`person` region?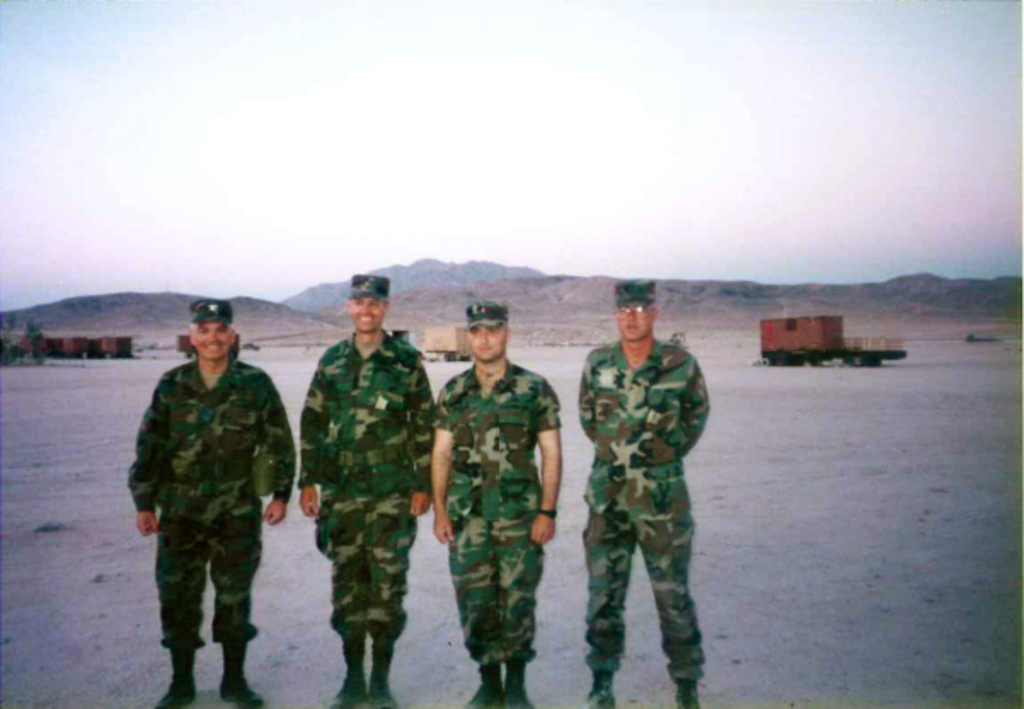
crop(428, 300, 562, 707)
